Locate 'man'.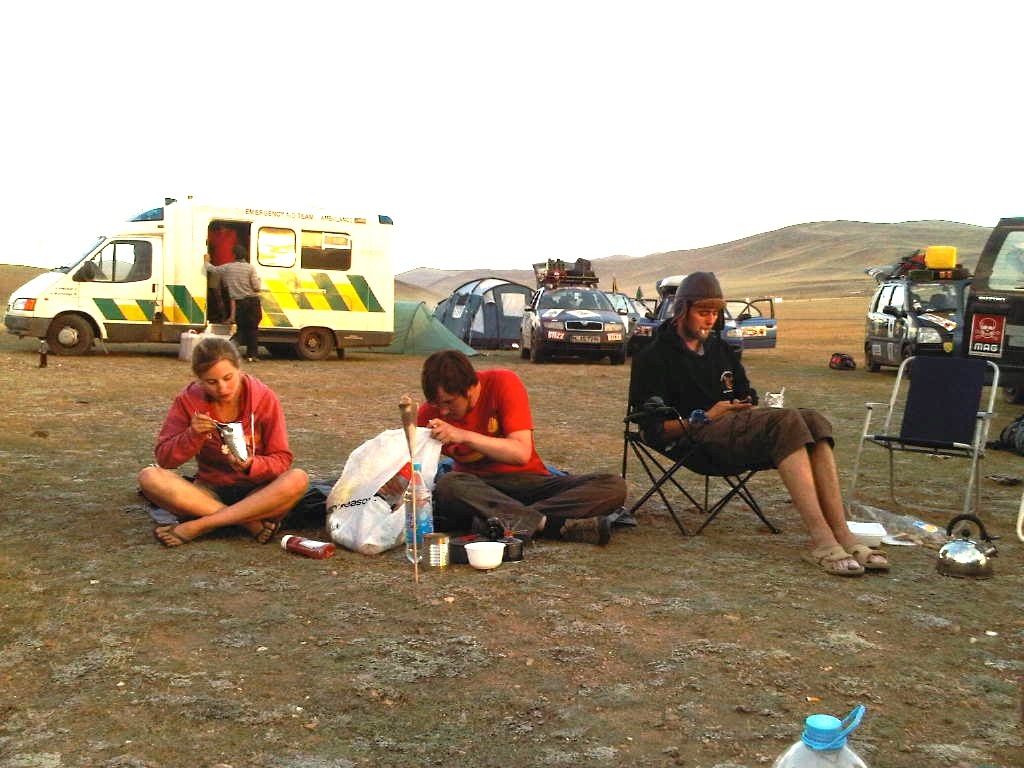
Bounding box: [203, 241, 263, 363].
